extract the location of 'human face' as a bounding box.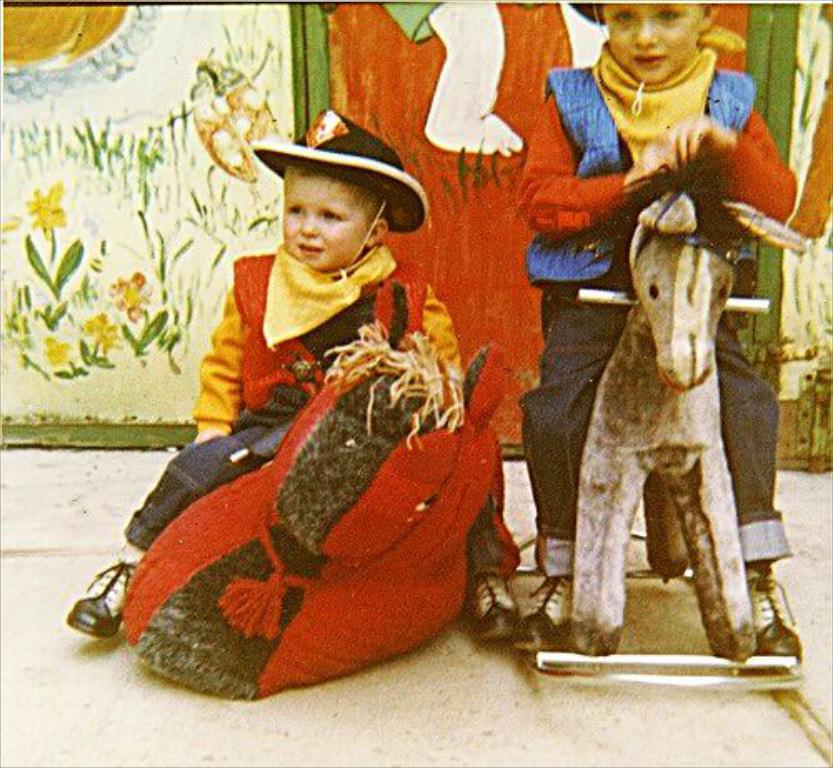
select_region(598, 0, 698, 87).
